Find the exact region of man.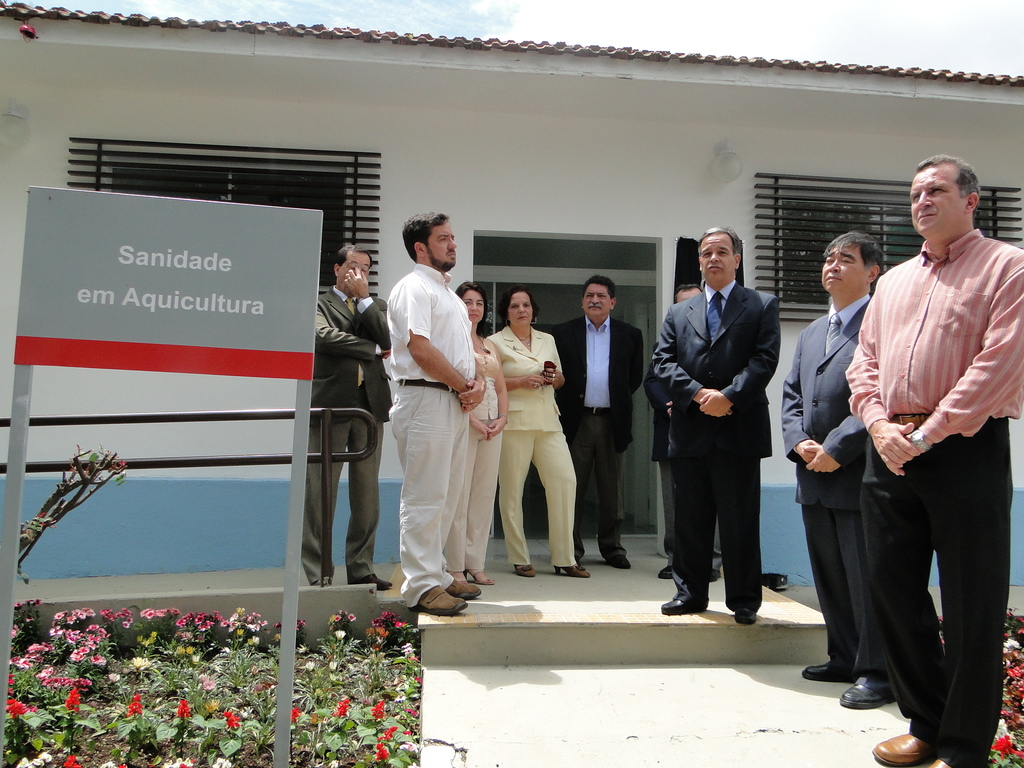
Exact region: [left=303, top=241, right=394, bottom=589].
